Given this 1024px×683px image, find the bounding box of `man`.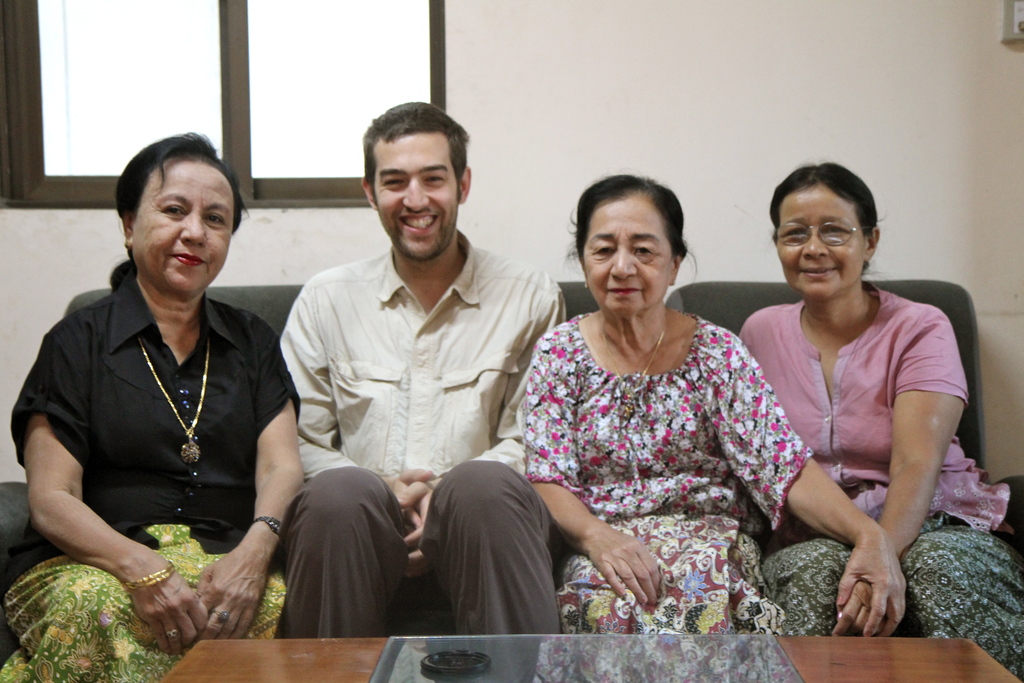
bbox(282, 101, 566, 632).
